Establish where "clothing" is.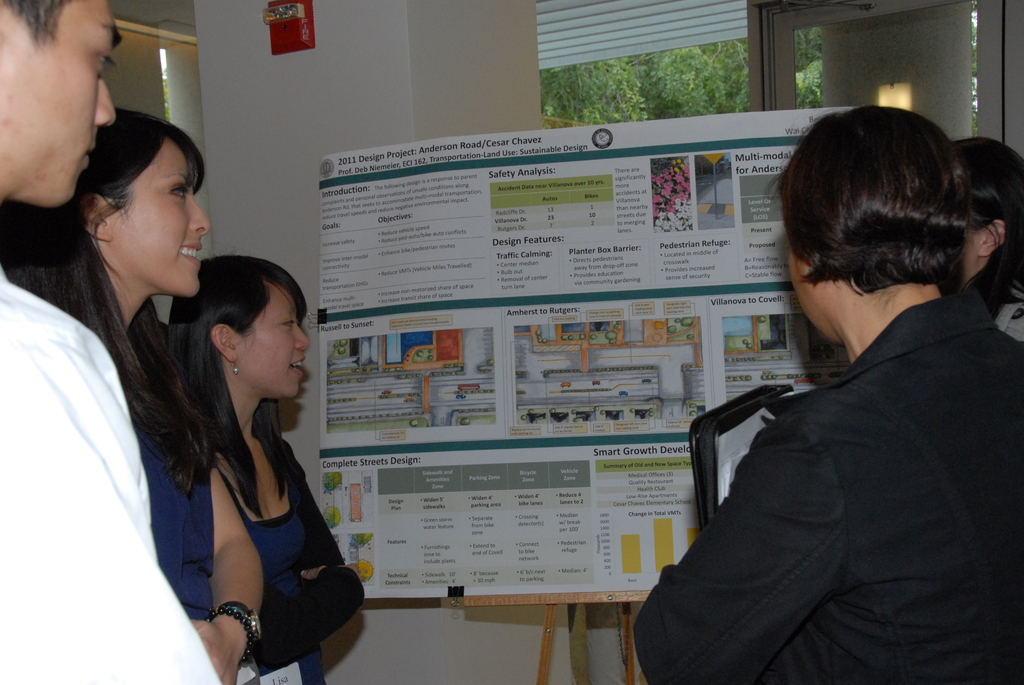
Established at (left=216, top=432, right=351, bottom=684).
